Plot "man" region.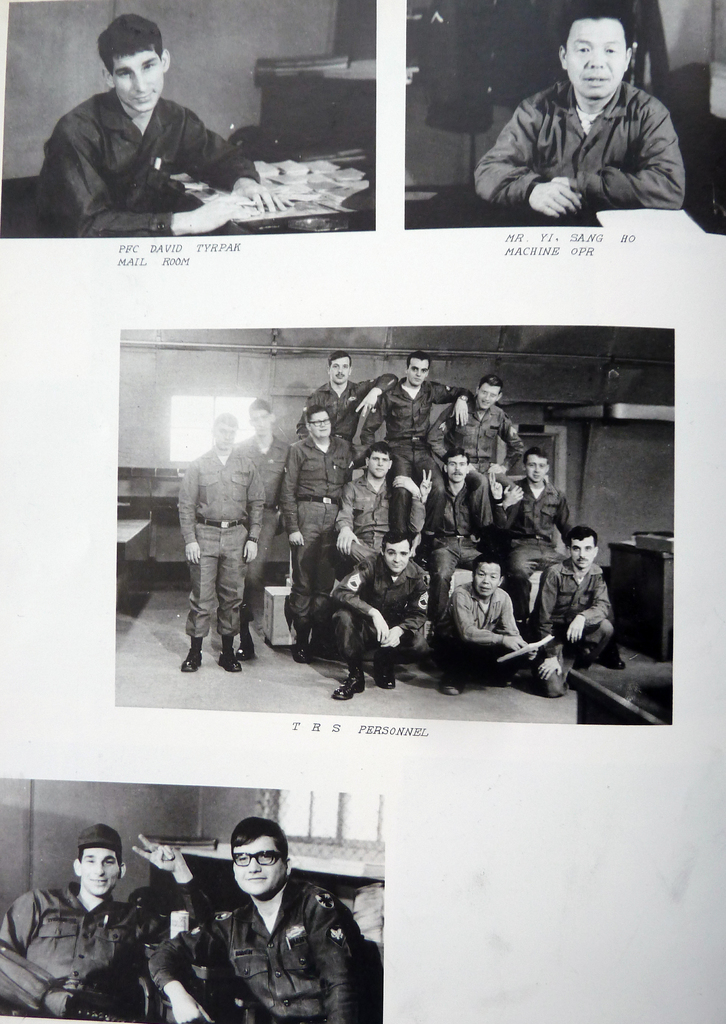
Plotted at <bbox>346, 422, 408, 570</bbox>.
